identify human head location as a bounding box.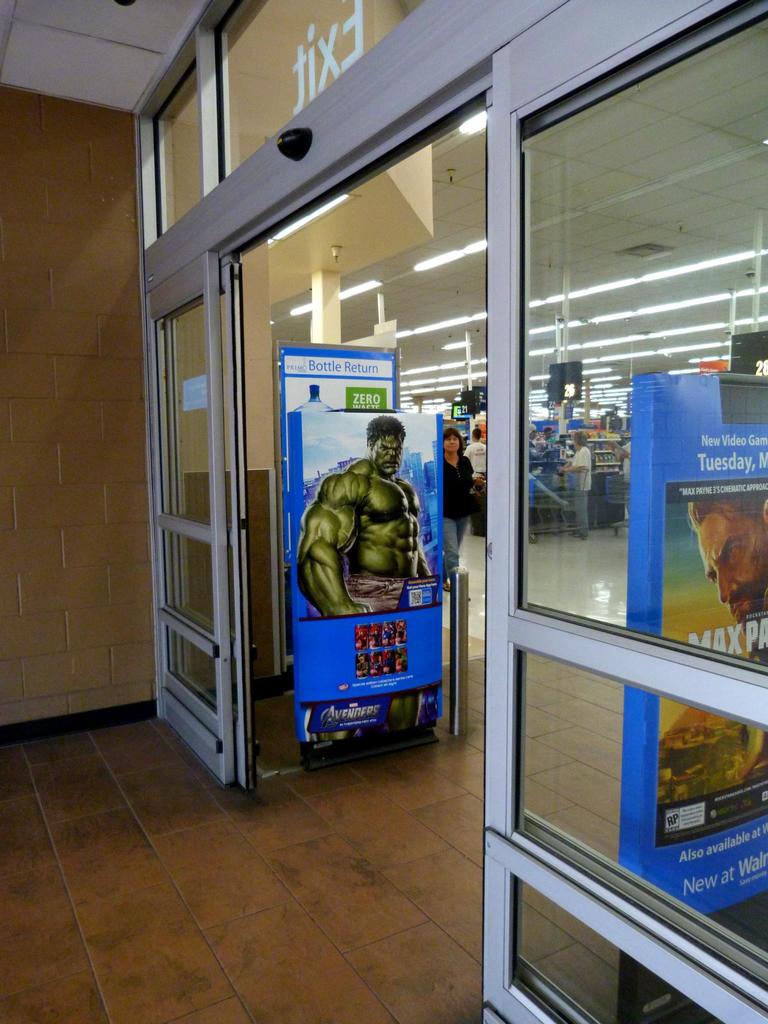
679,490,767,644.
